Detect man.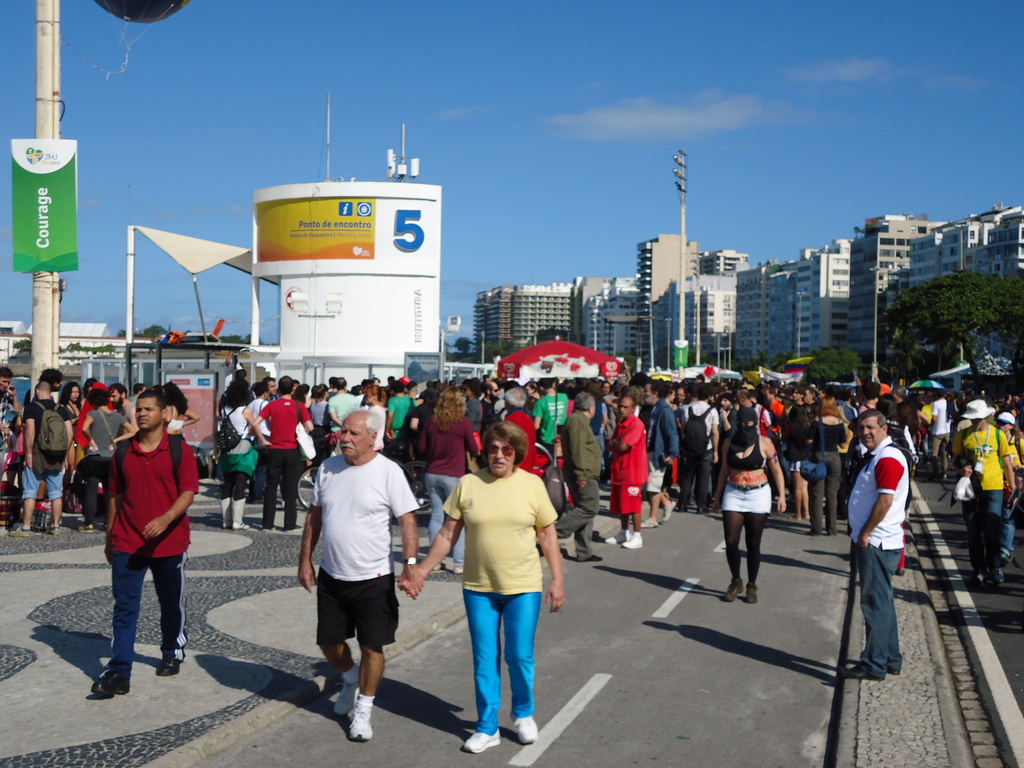
Detected at {"x1": 844, "y1": 412, "x2": 915, "y2": 676}.
